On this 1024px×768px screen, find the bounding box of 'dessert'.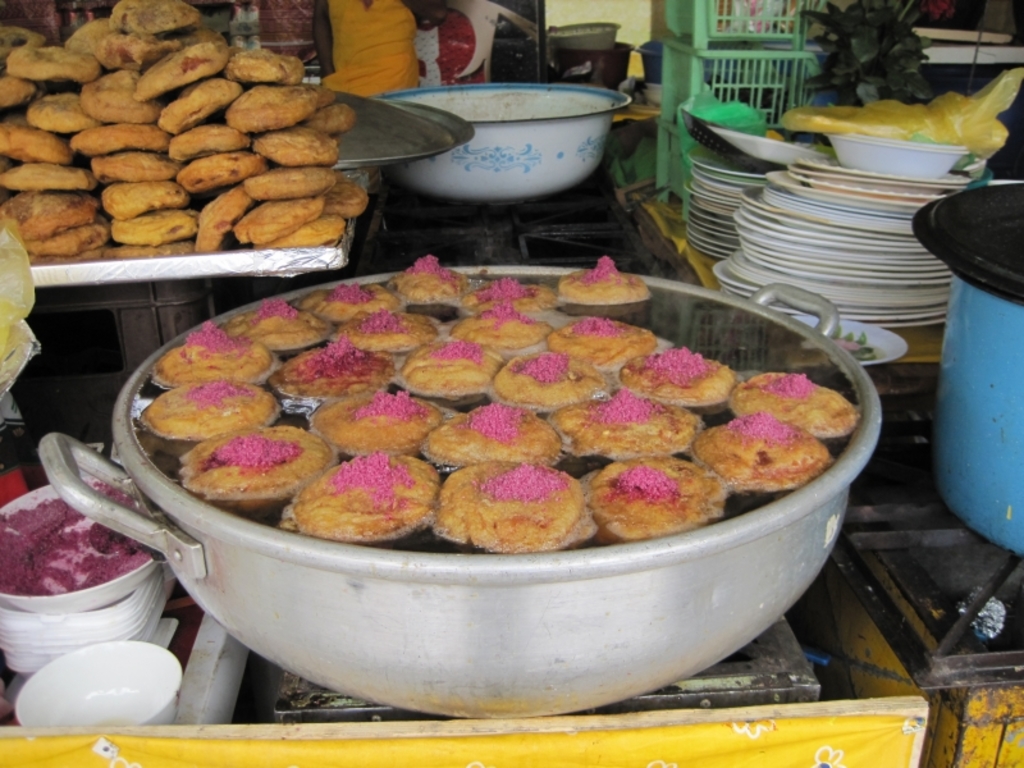
Bounding box: 129 35 218 101.
